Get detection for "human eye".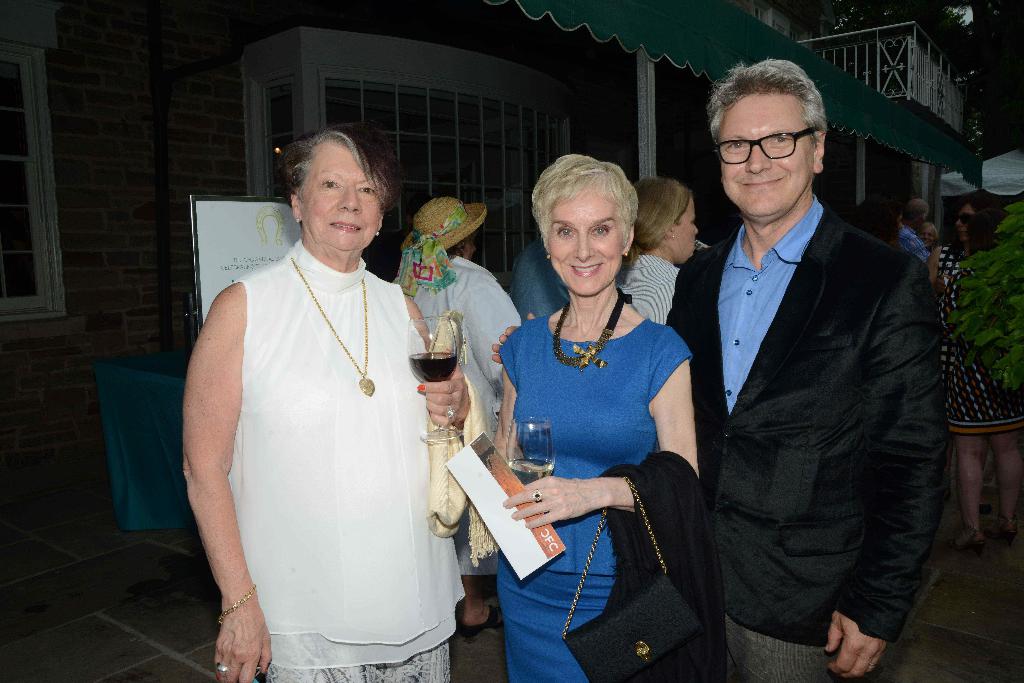
Detection: [x1=769, y1=134, x2=792, y2=147].
